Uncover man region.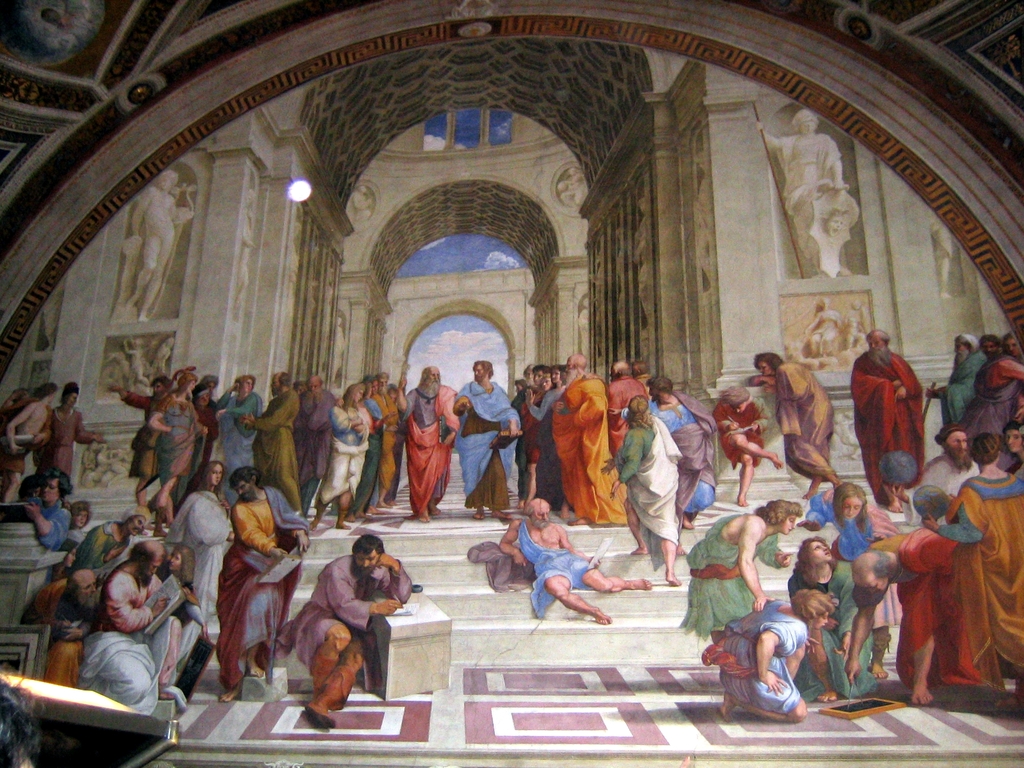
Uncovered: select_region(975, 331, 1020, 450).
